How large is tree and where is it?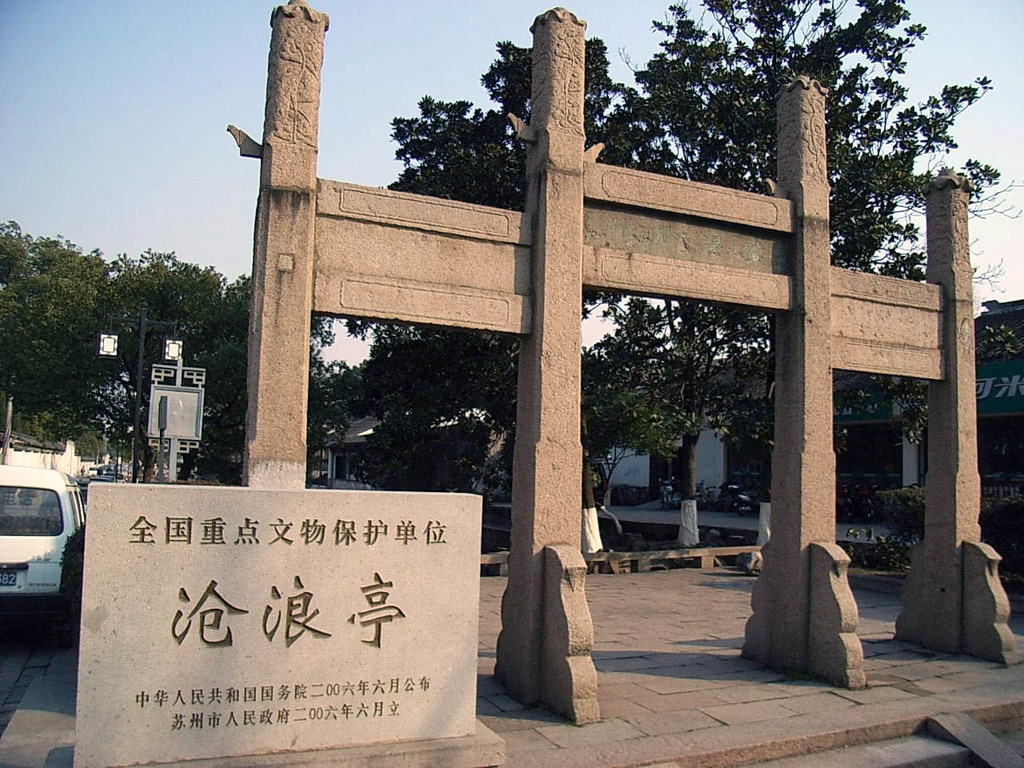
Bounding box: BBox(337, 0, 1019, 558).
